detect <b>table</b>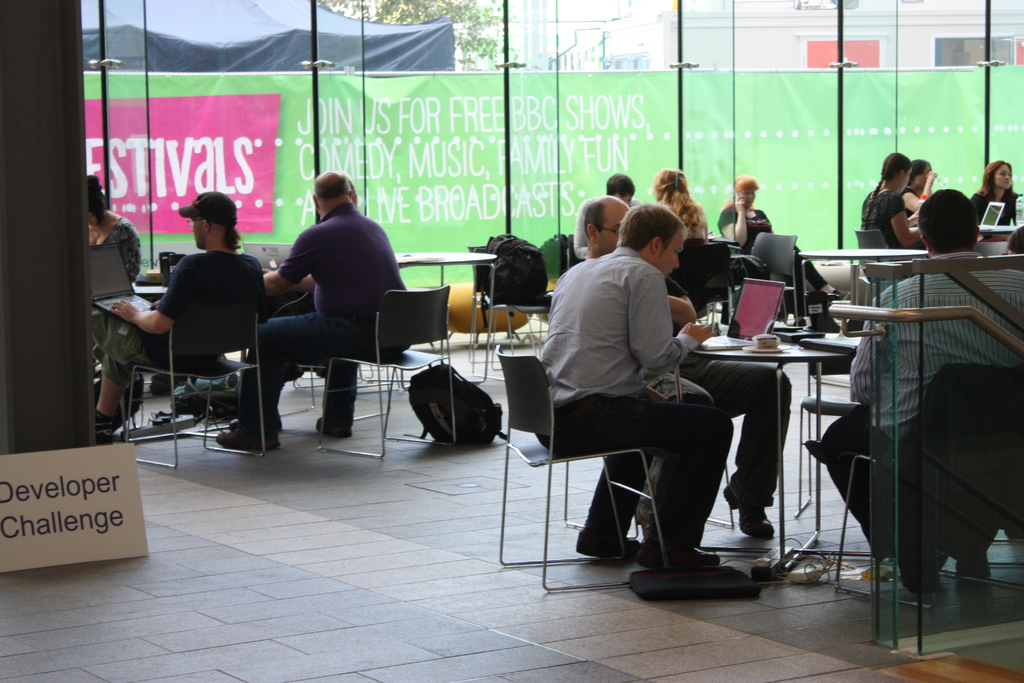
box=[397, 245, 502, 383]
